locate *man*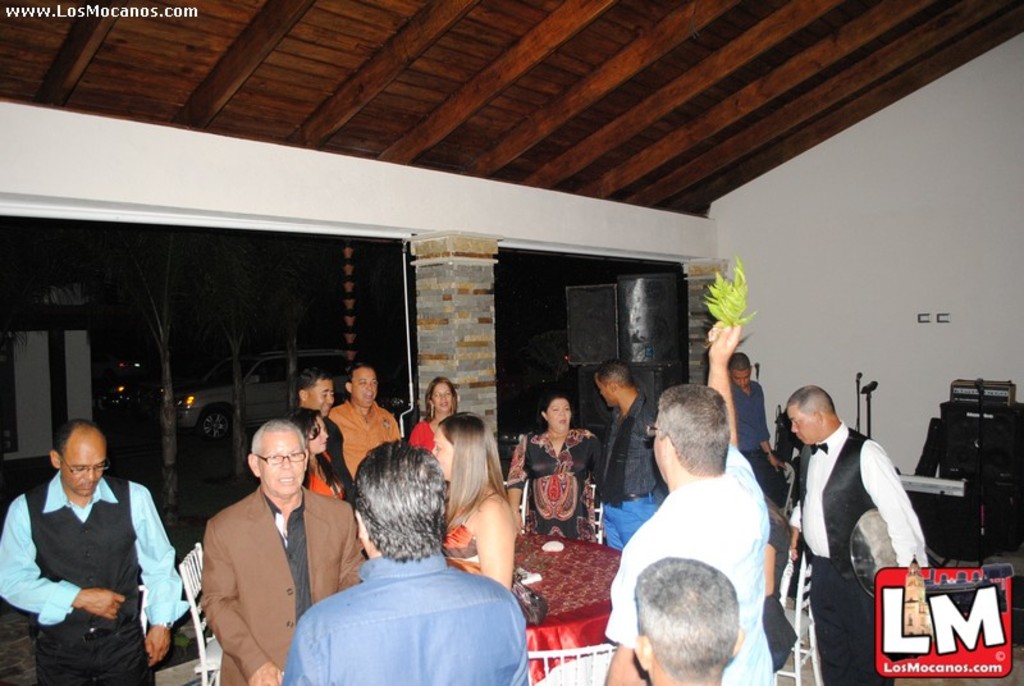
box=[787, 397, 933, 685]
